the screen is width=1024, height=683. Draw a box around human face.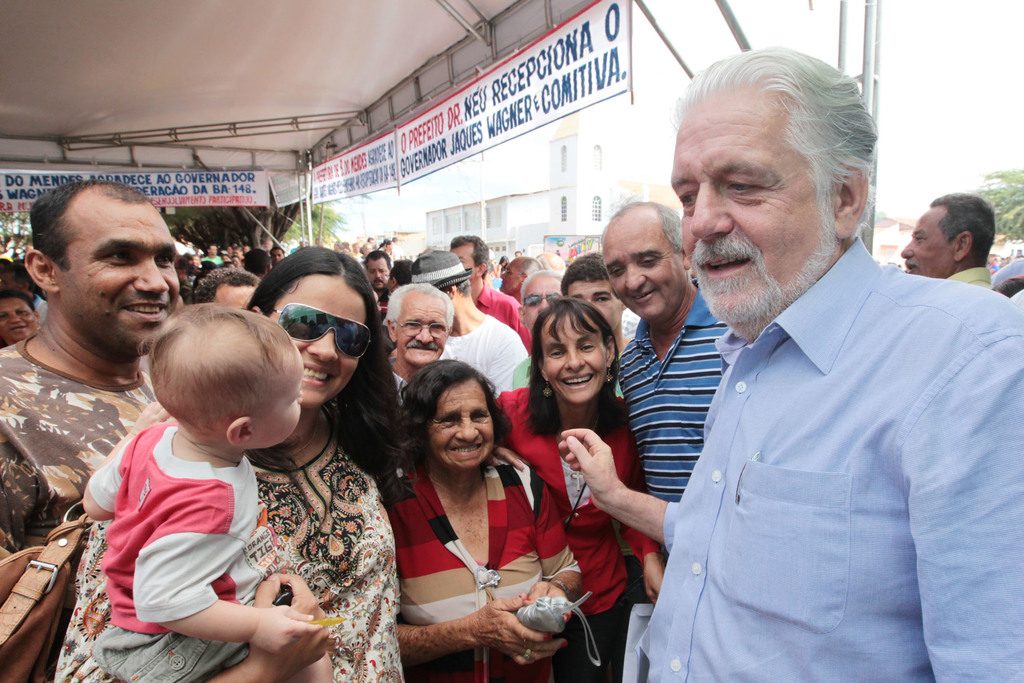
bbox(250, 352, 303, 442).
